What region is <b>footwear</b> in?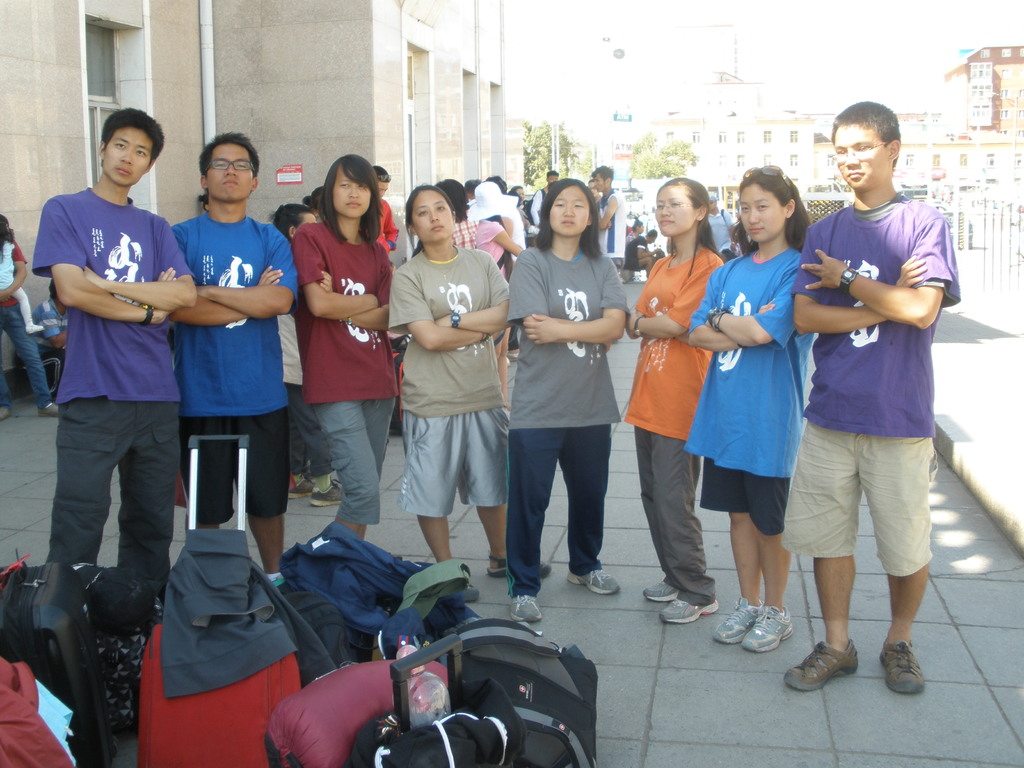
[left=660, top=596, right=721, bottom=626].
